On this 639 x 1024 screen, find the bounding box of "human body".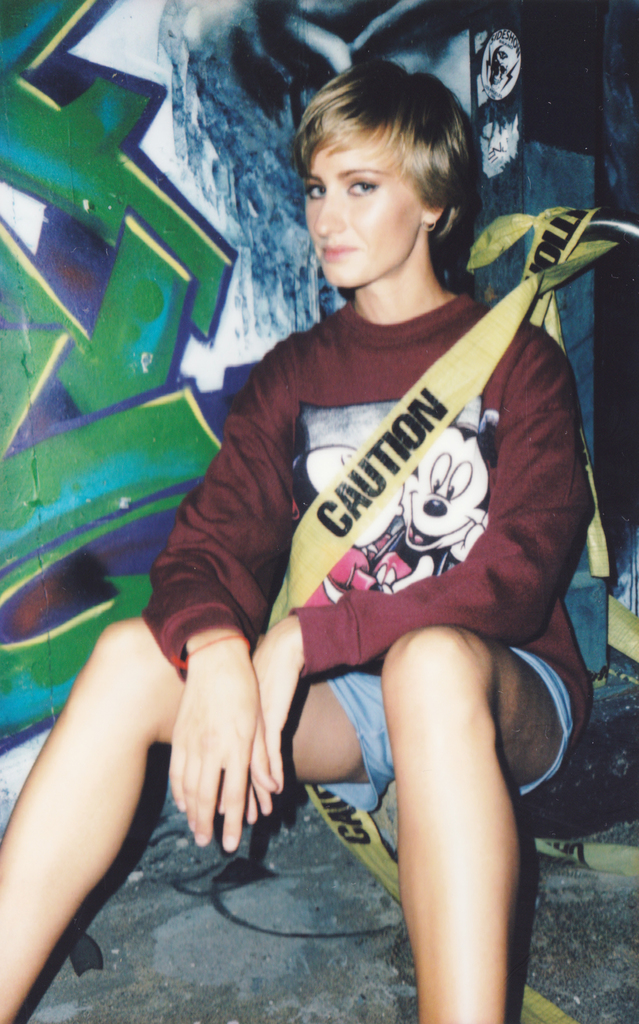
Bounding box: left=0, top=50, right=609, bottom=1023.
